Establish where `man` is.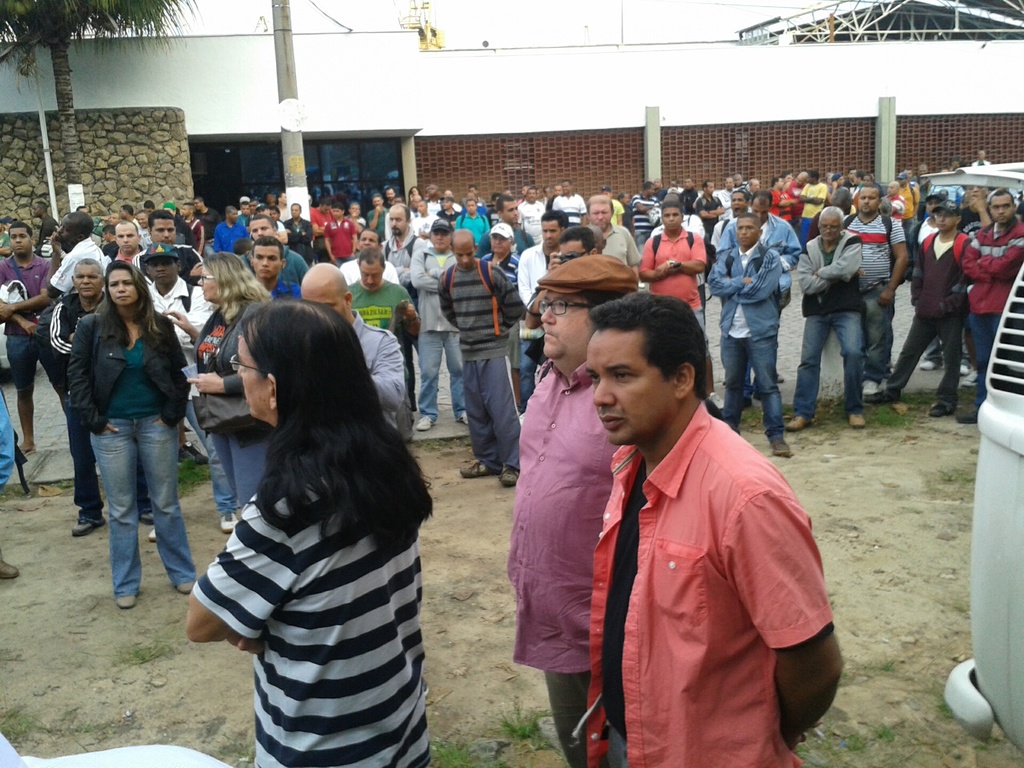
Established at 748:178:761:196.
